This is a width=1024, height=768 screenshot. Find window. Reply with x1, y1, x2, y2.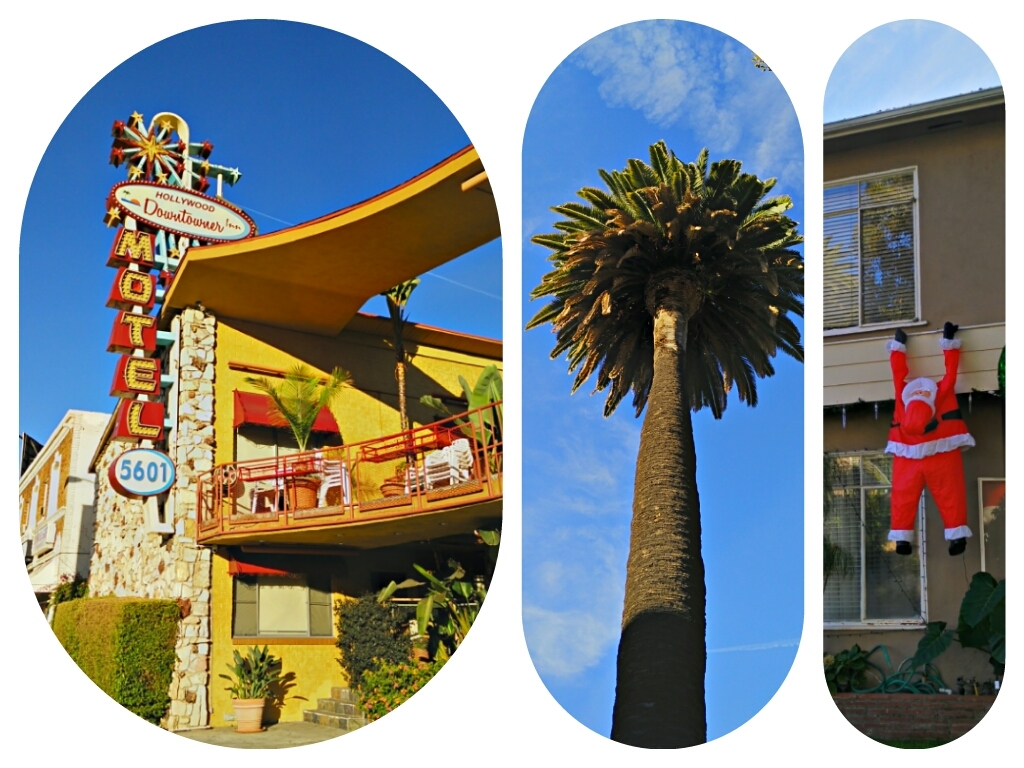
823, 166, 924, 332.
